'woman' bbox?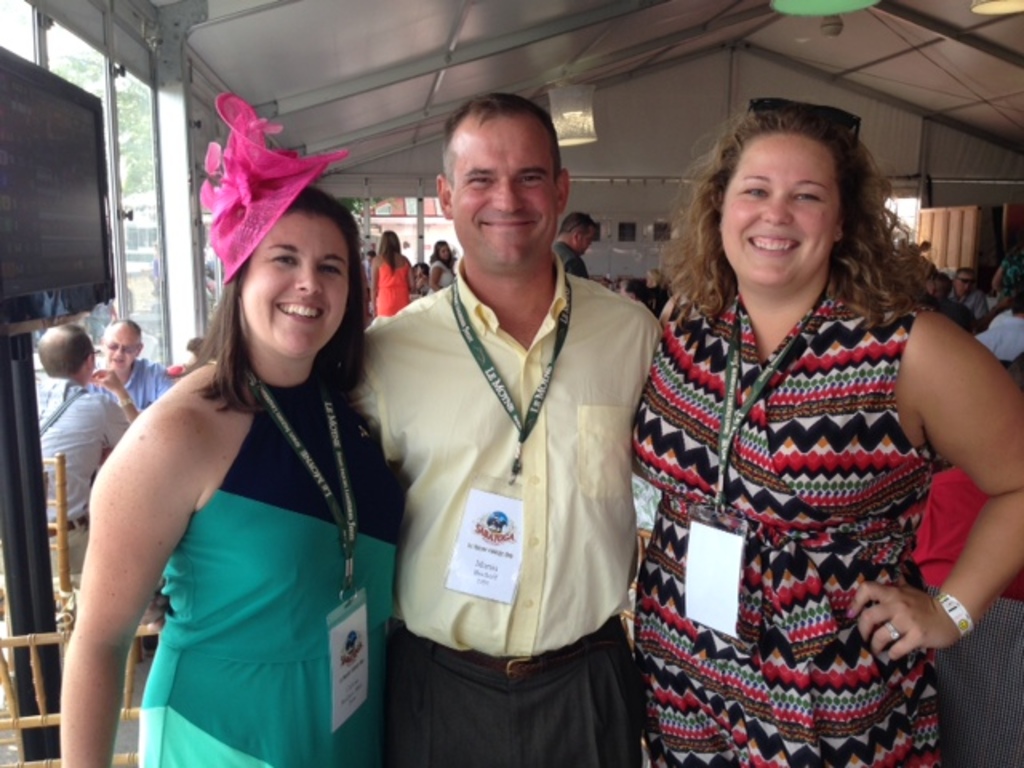
(626,94,1022,766)
